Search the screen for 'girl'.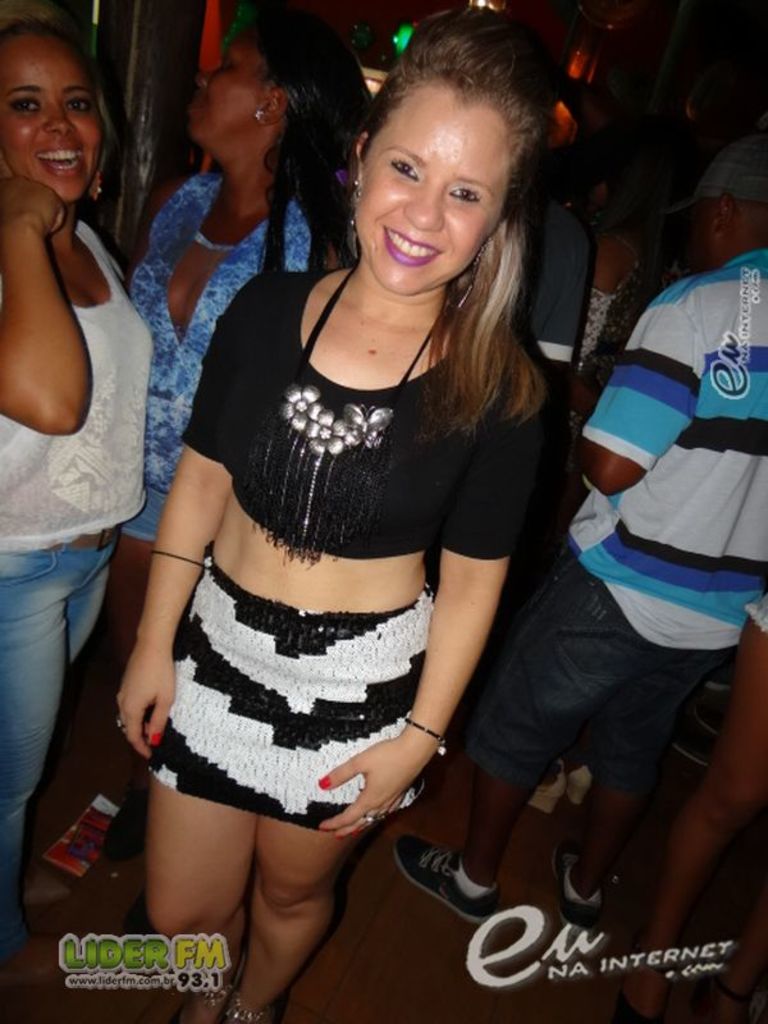
Found at detection(36, 0, 361, 899).
